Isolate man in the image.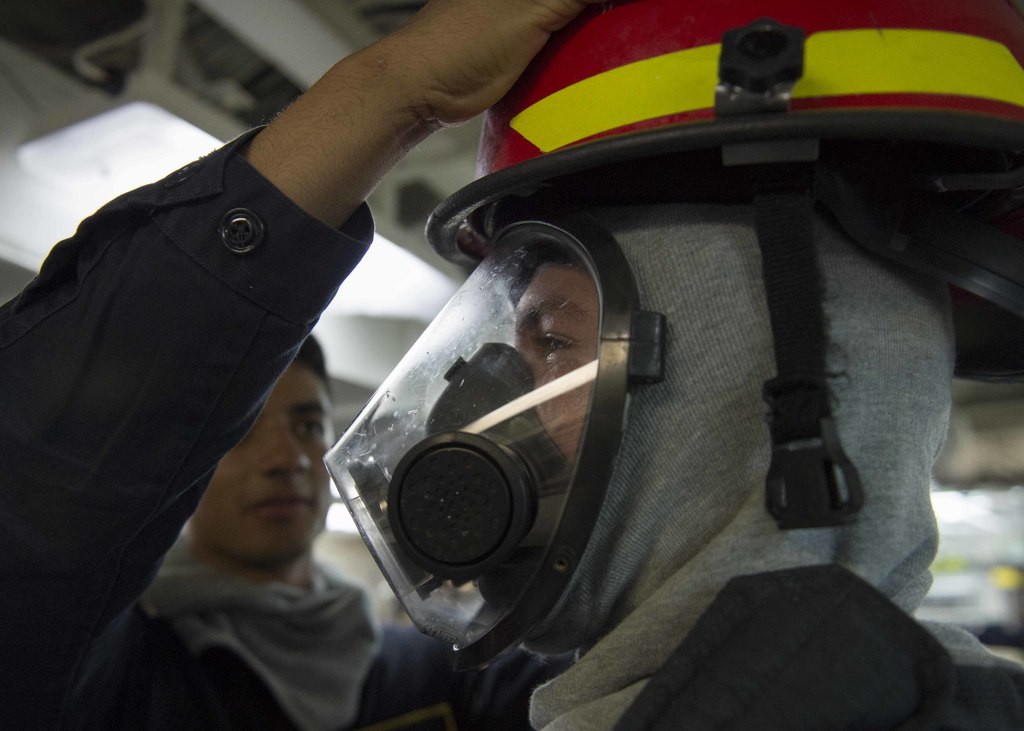
Isolated region: <bbox>70, 333, 486, 730</bbox>.
